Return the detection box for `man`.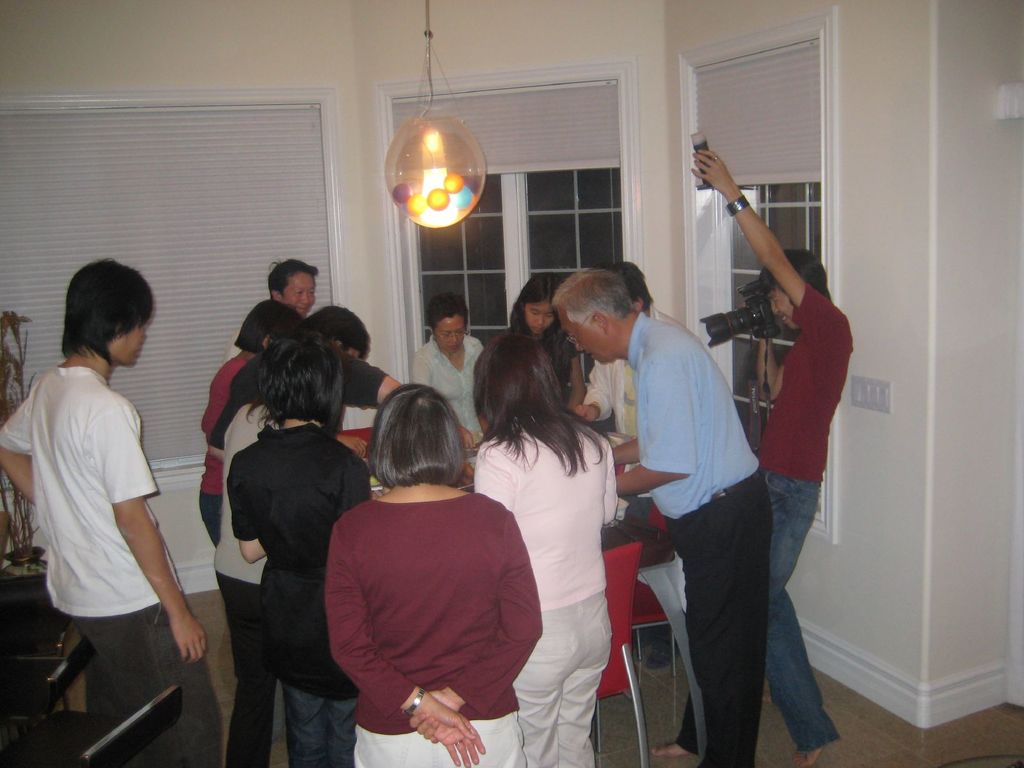
l=214, t=307, r=478, b=452.
